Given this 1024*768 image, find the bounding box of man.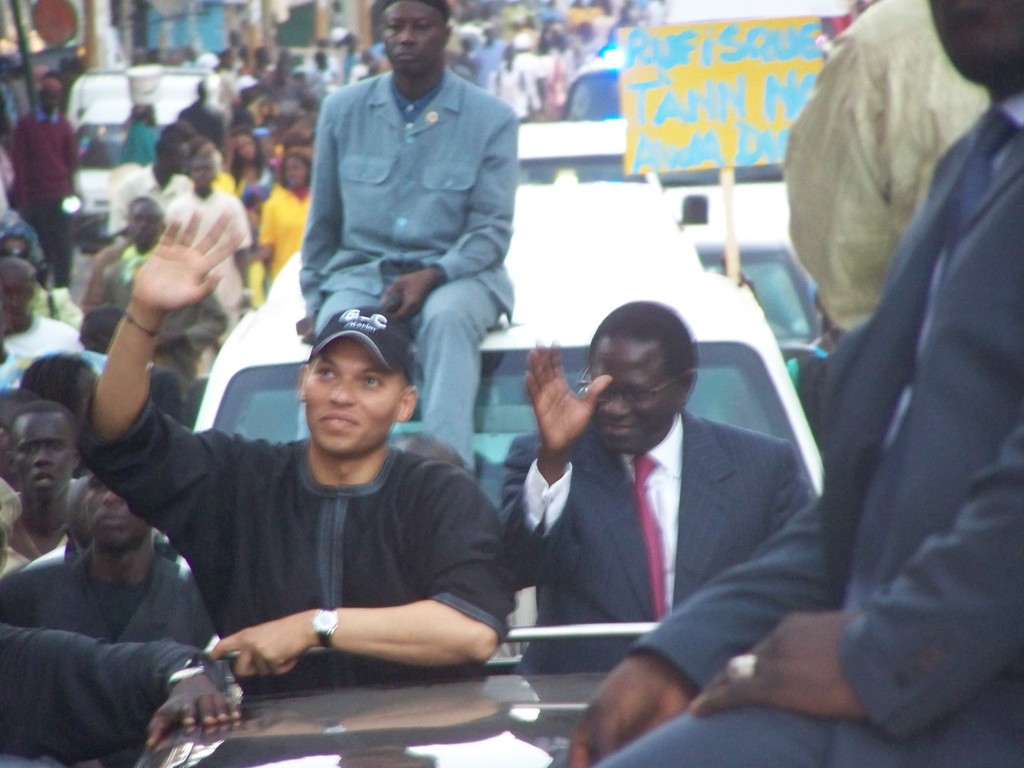
pyautogui.locateOnScreen(78, 197, 167, 315).
